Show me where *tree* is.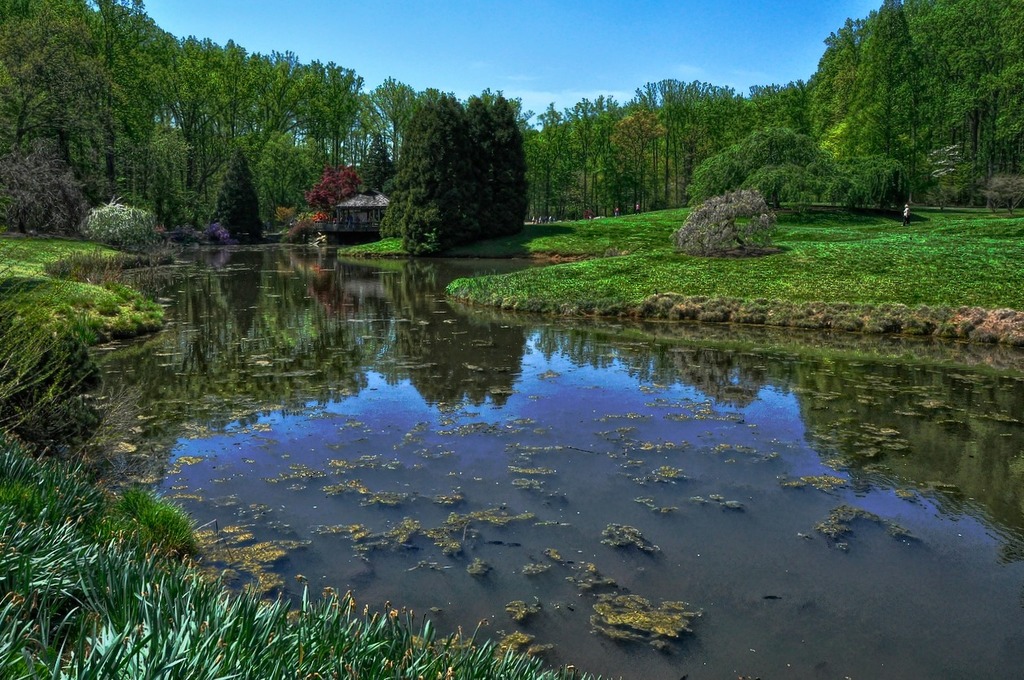
*tree* is at x1=210, y1=145, x2=267, y2=246.
